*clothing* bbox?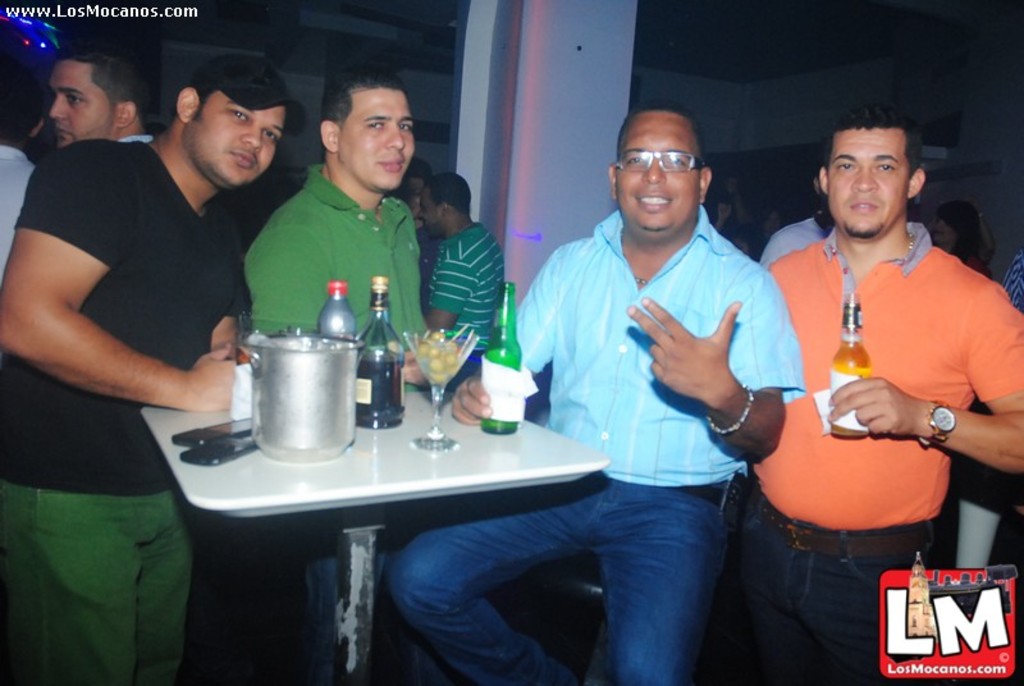
Rect(0, 141, 242, 685)
